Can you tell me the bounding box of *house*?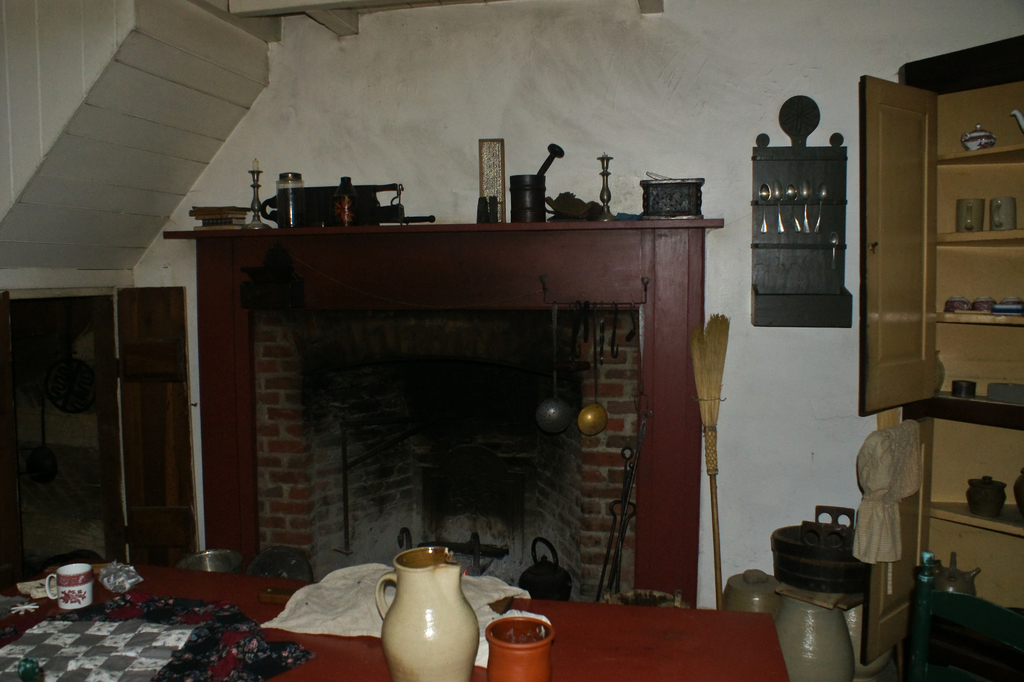
{"left": 0, "top": 68, "right": 899, "bottom": 646}.
